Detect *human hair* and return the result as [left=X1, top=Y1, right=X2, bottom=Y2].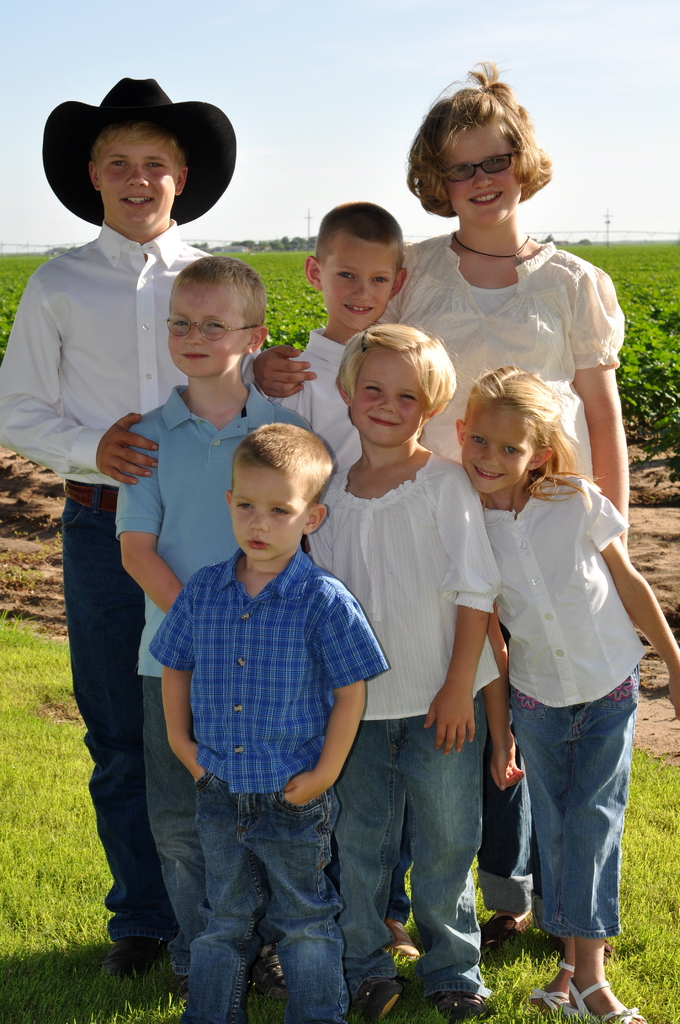
[left=182, top=254, right=268, bottom=324].
